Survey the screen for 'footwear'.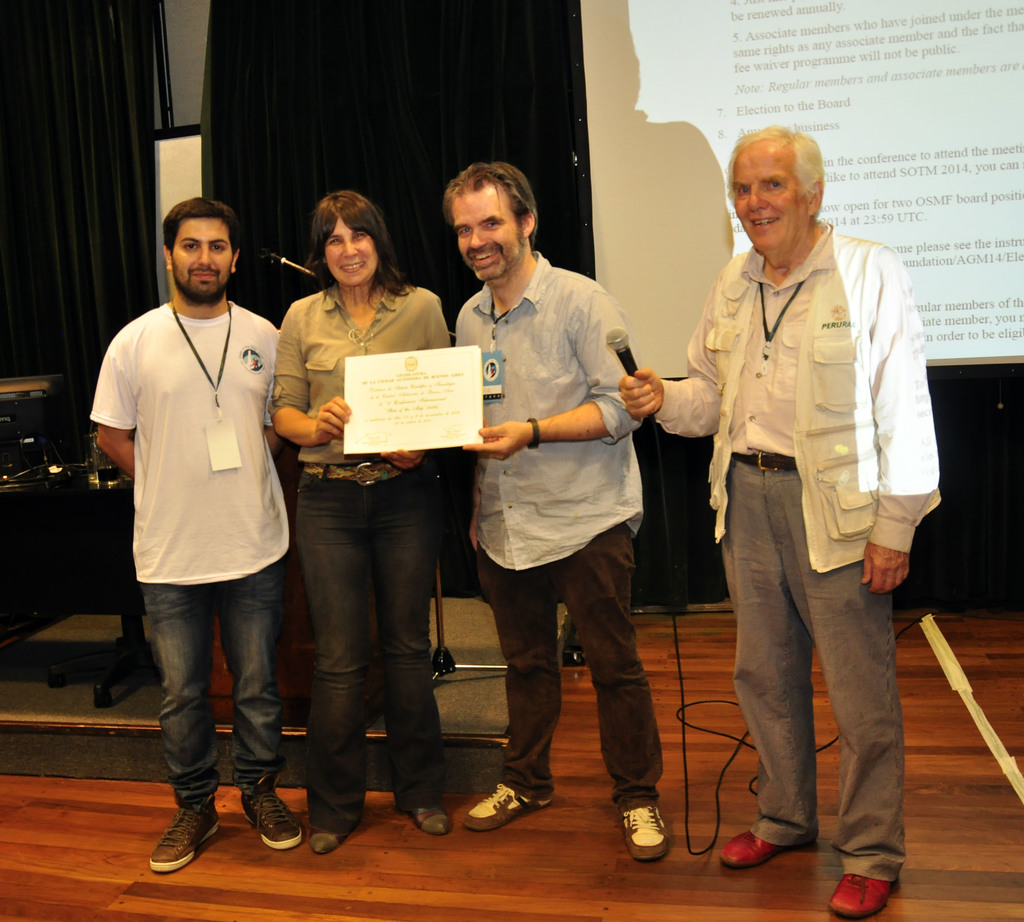
Survey found: [x1=831, y1=868, x2=897, y2=919].
